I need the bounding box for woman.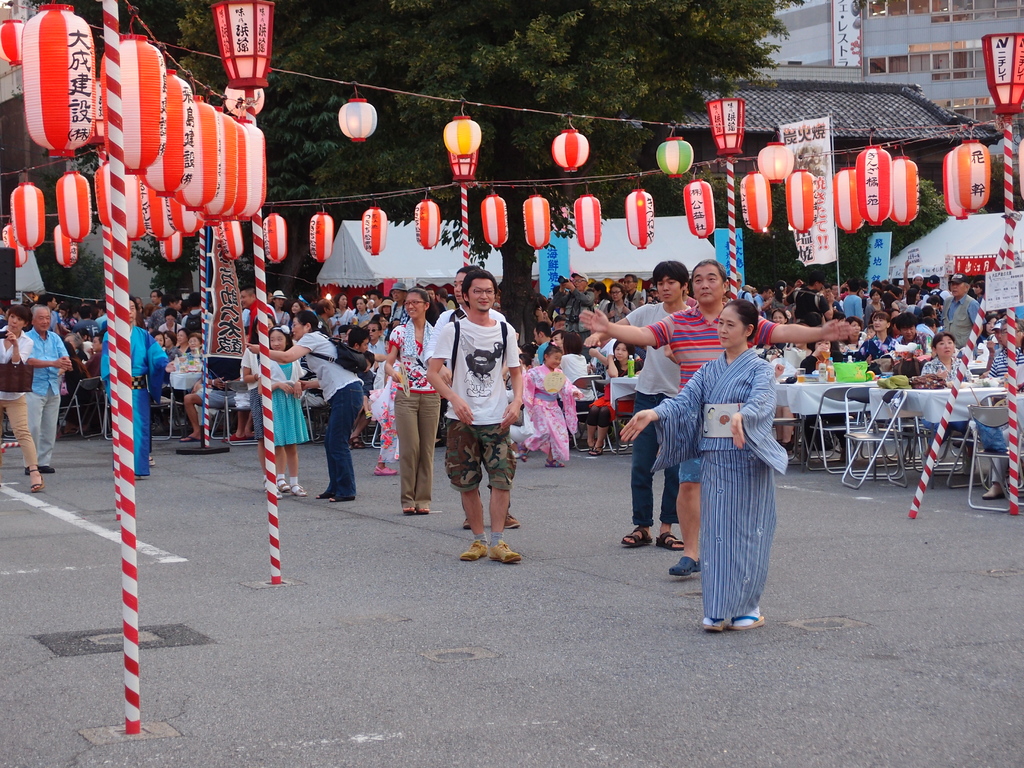
Here it is: detection(177, 325, 195, 354).
